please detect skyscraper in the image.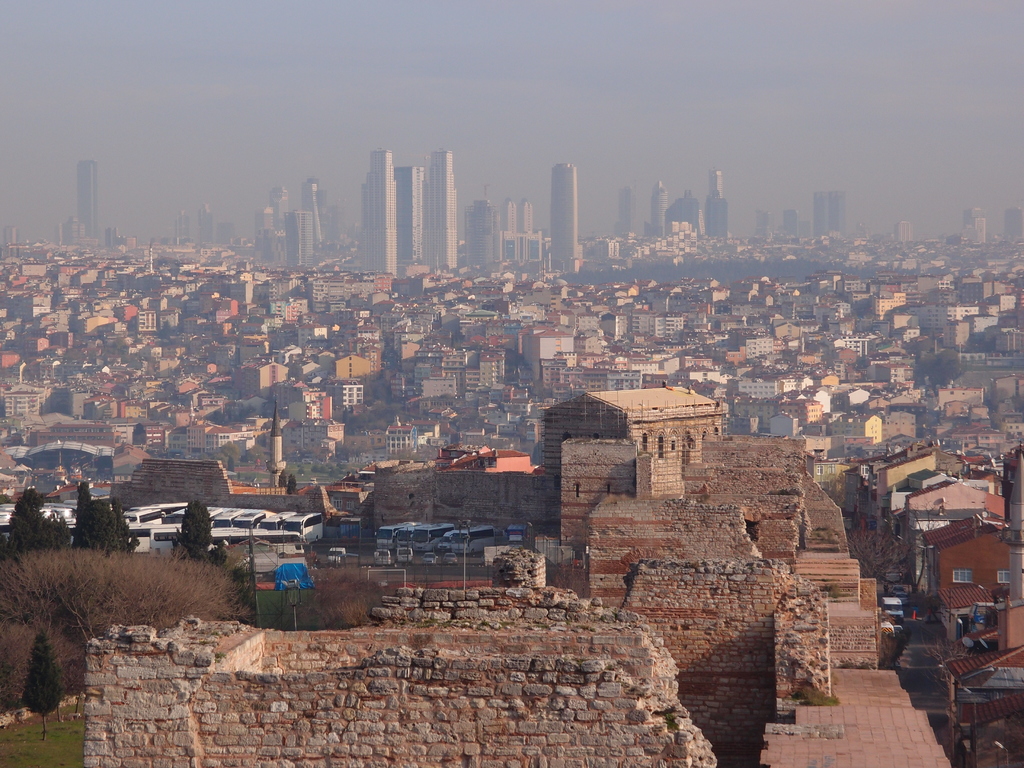
crop(301, 176, 324, 247).
